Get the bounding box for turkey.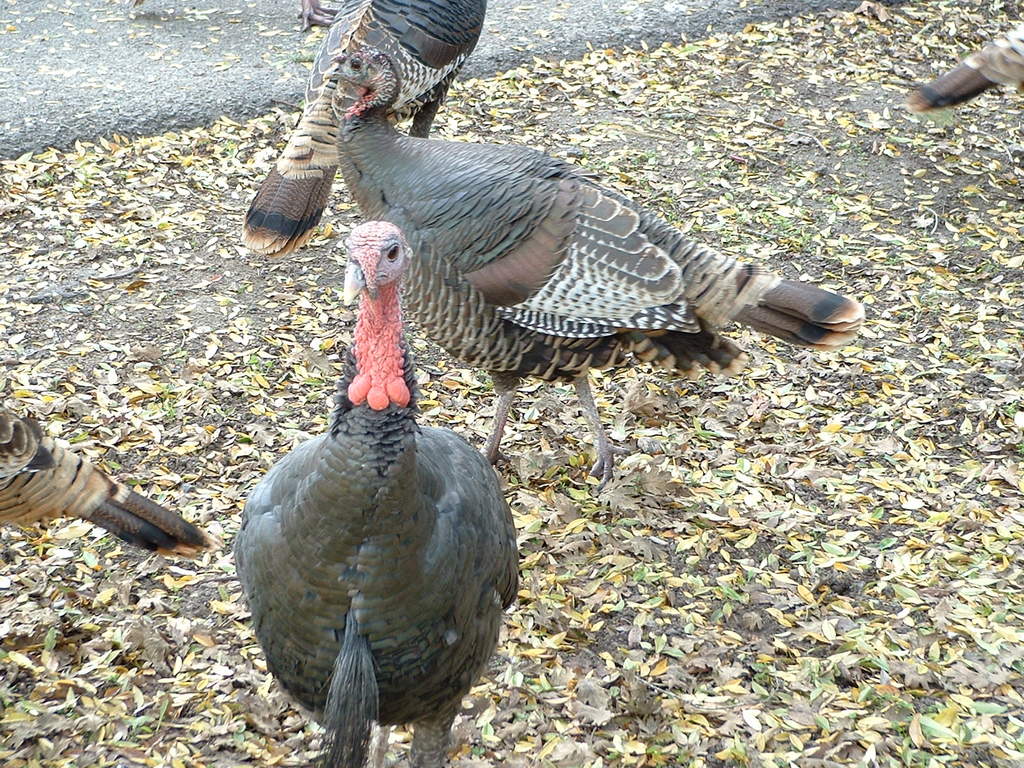
(x1=236, y1=0, x2=492, y2=260).
